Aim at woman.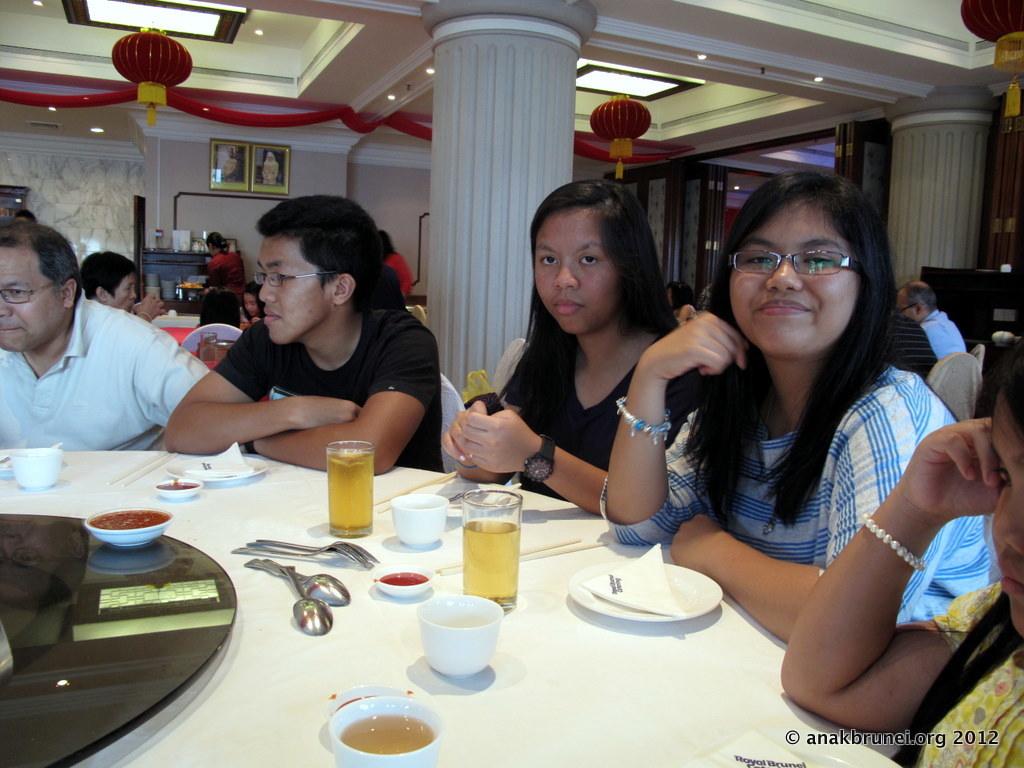
Aimed at <box>237,281,267,324</box>.
